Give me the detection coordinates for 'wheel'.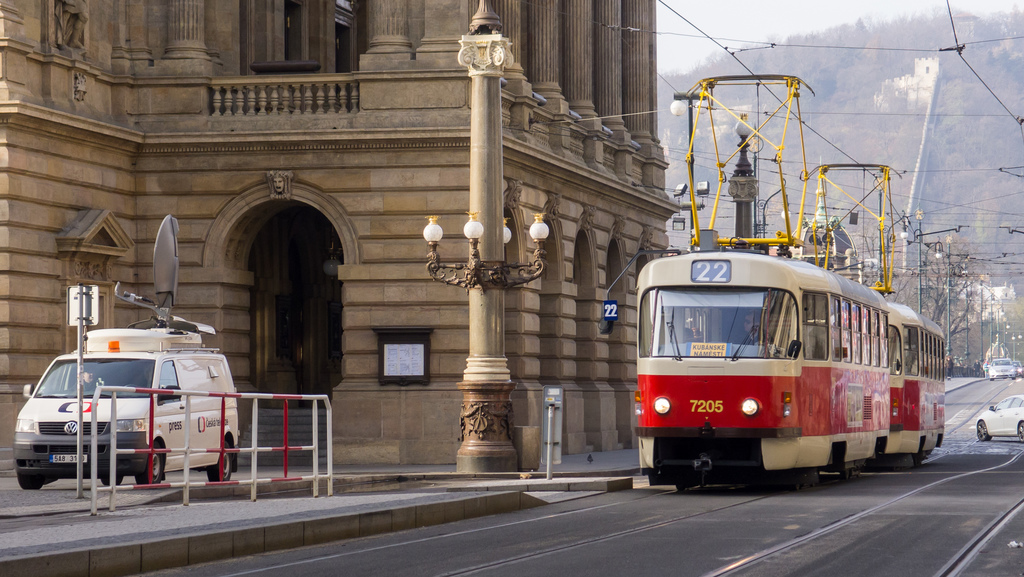
crop(19, 478, 42, 492).
